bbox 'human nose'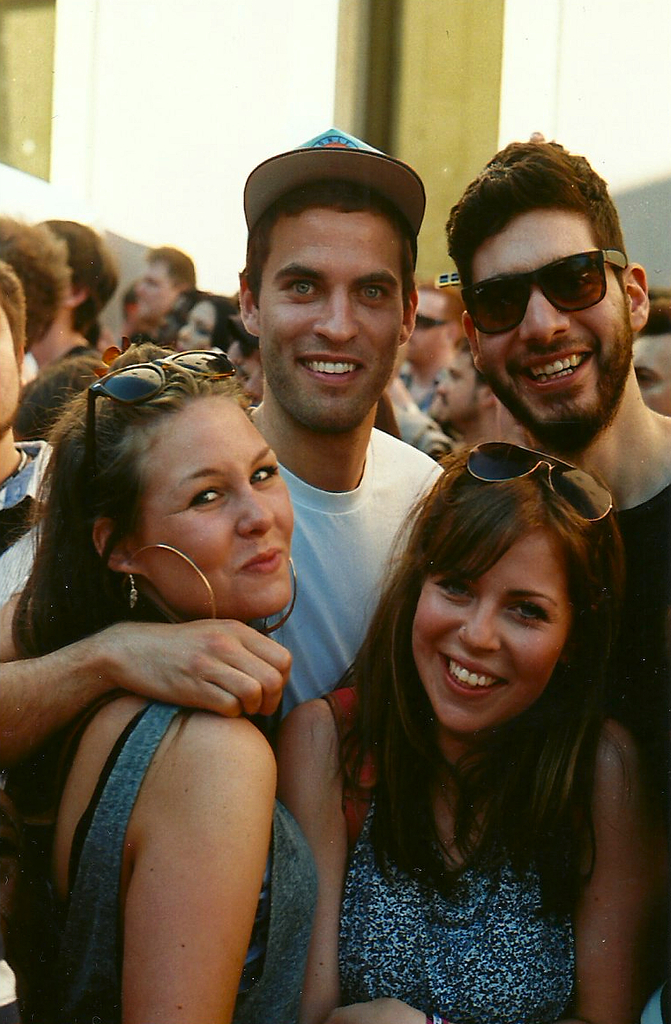
region(237, 487, 273, 536)
